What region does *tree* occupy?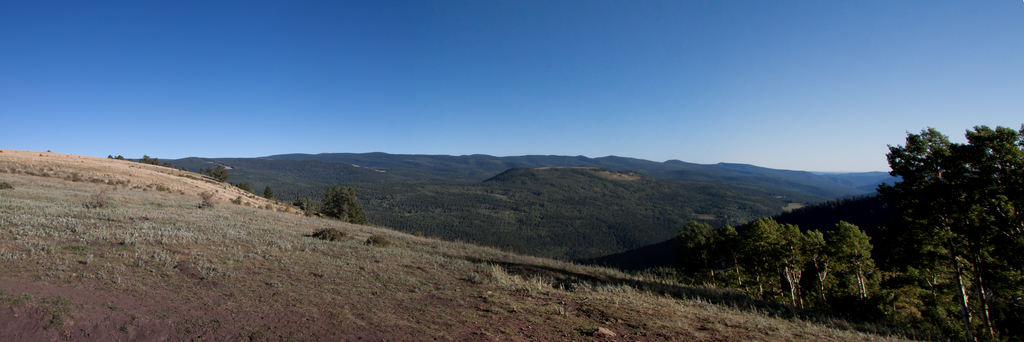
rect(860, 98, 1003, 316).
